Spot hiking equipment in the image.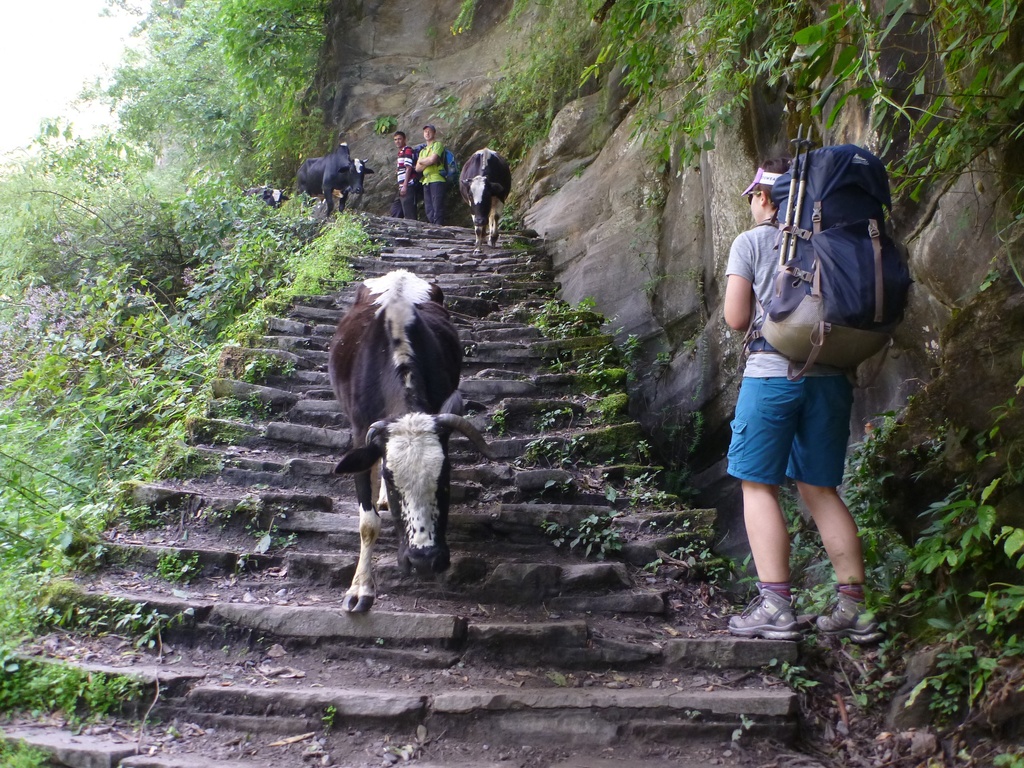
hiking equipment found at [402, 141, 427, 172].
